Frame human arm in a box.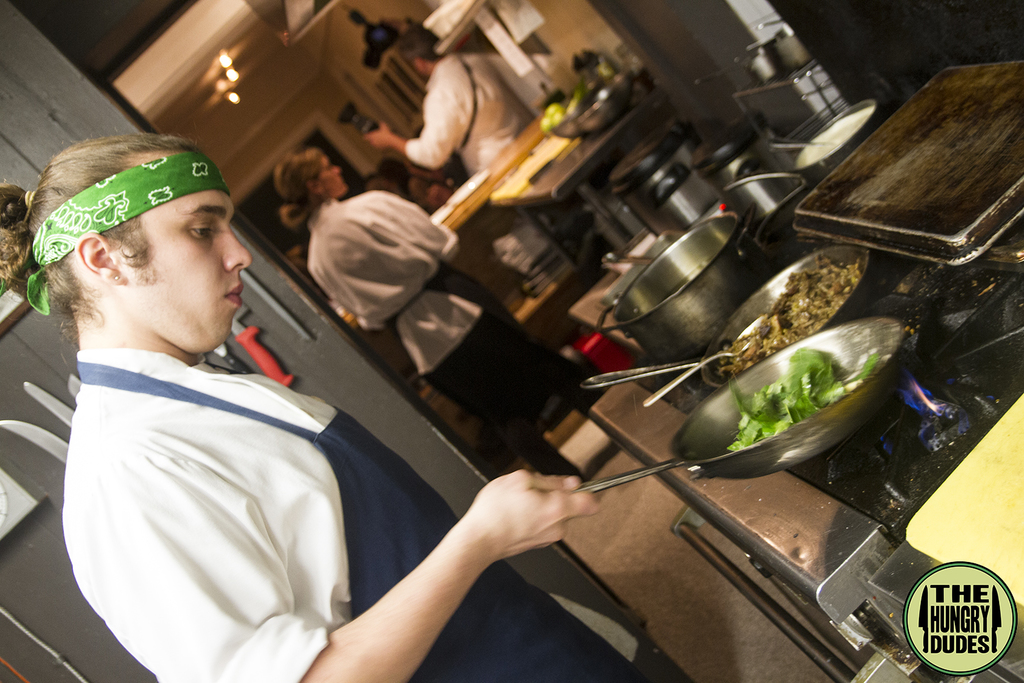
BBox(296, 464, 604, 682).
